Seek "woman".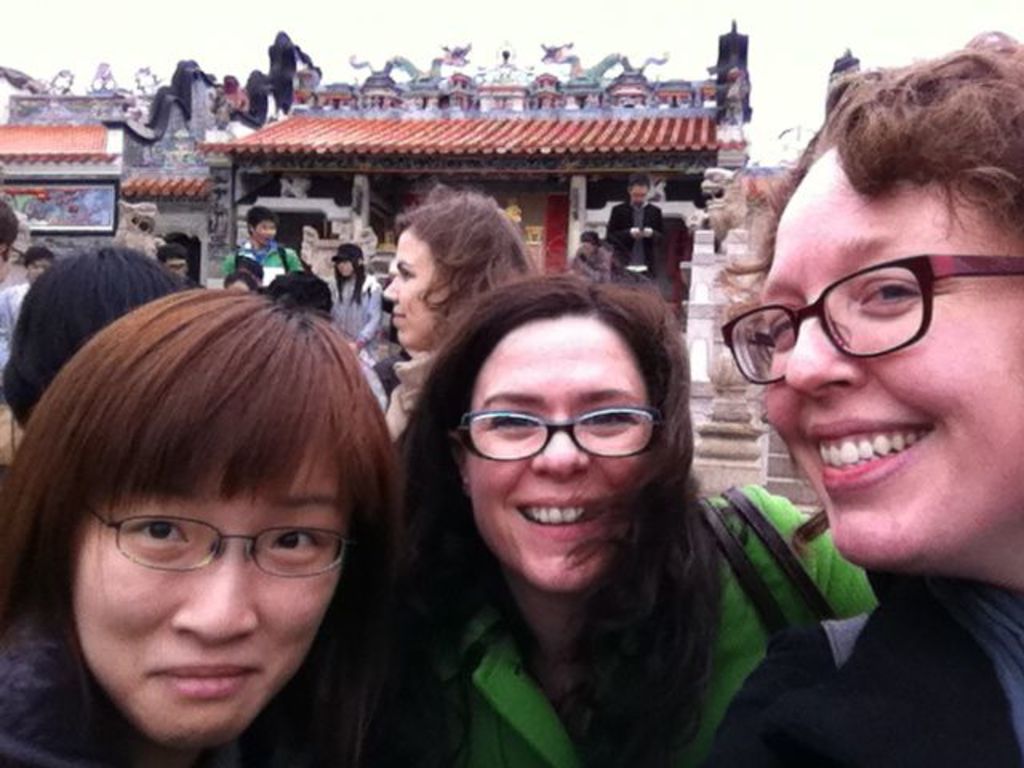
region(0, 250, 453, 766).
